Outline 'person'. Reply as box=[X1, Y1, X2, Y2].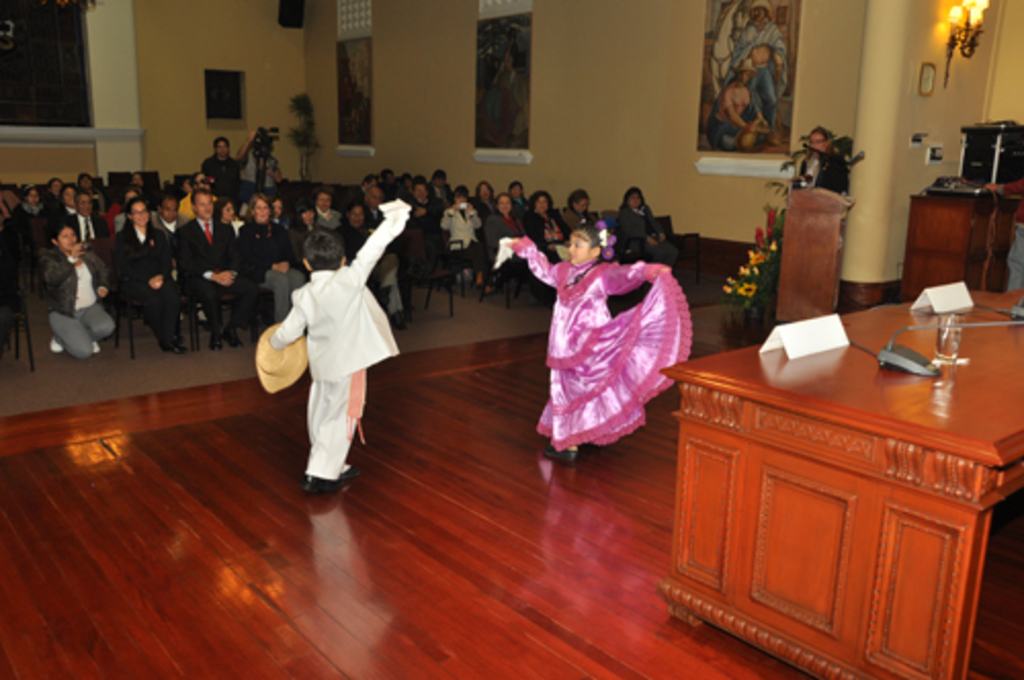
box=[8, 180, 51, 225].
